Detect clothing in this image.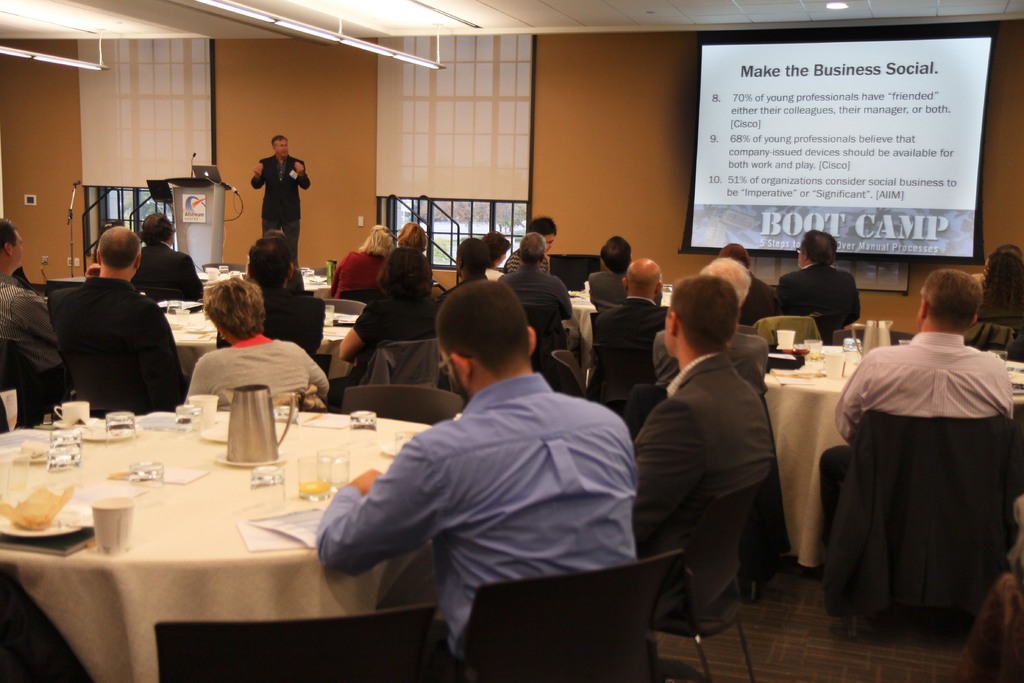
Detection: crop(818, 334, 1012, 565).
